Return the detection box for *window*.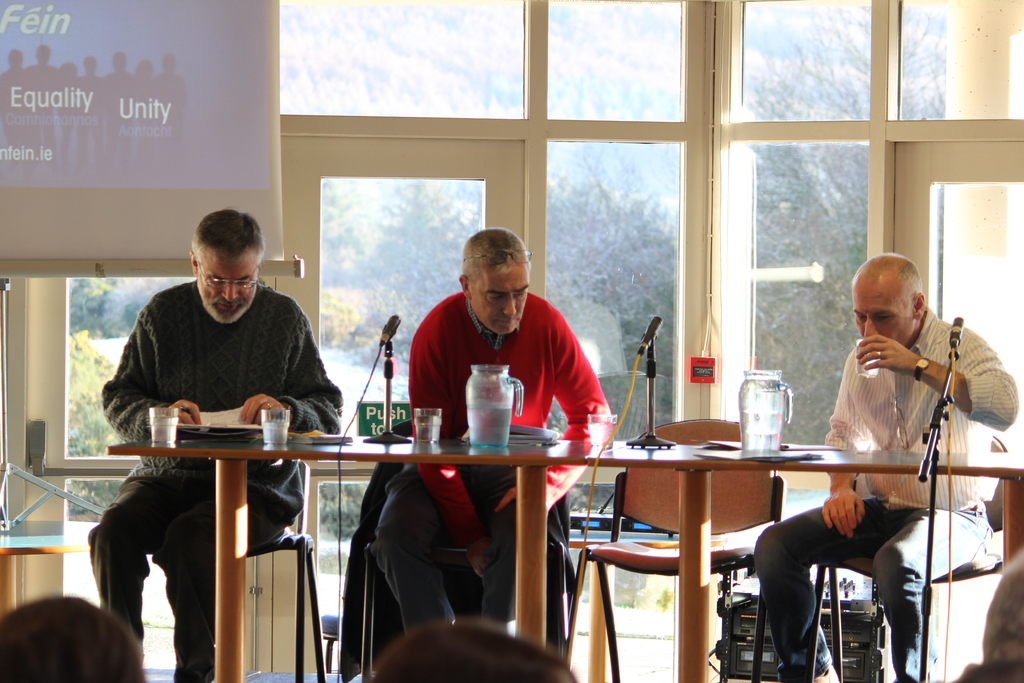
[left=545, top=140, right=892, bottom=606].
